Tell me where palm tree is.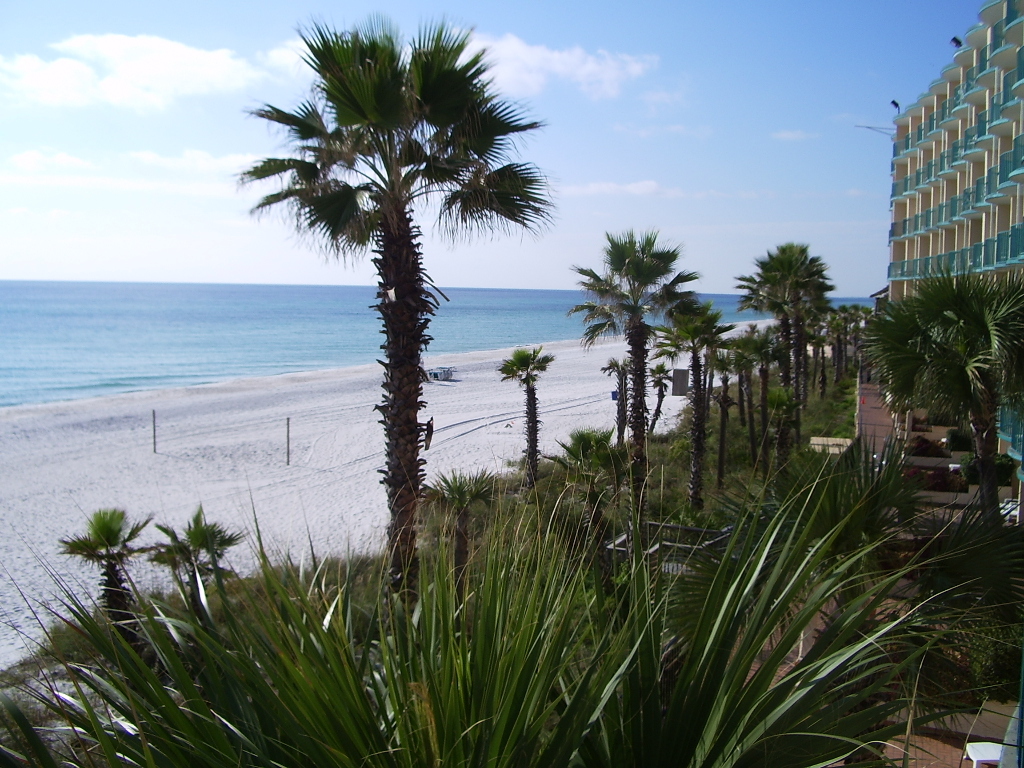
palm tree is at {"left": 939, "top": 278, "right": 1020, "bottom": 560}.
